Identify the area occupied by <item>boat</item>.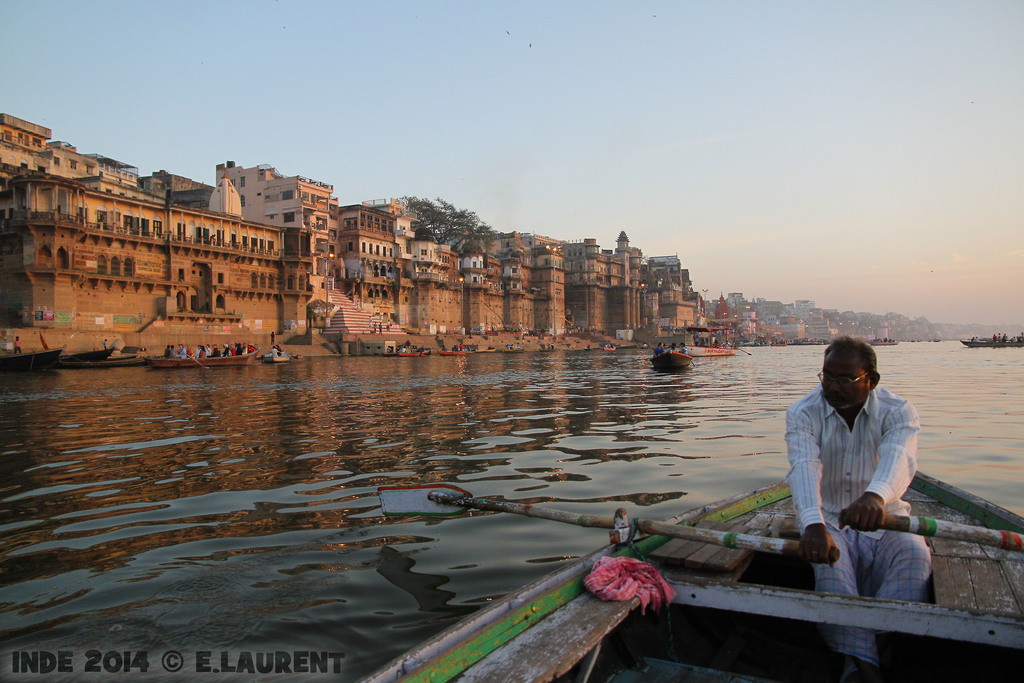
Area: {"left": 687, "top": 325, "right": 738, "bottom": 357}.
